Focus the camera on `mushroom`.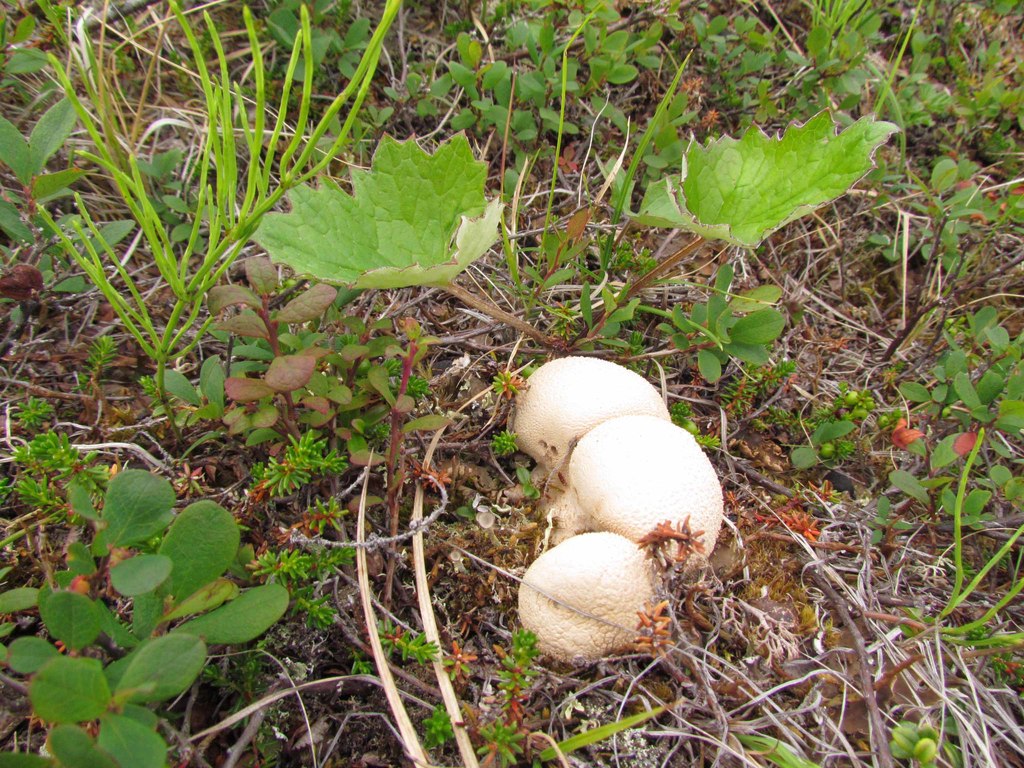
Focus region: [504, 352, 673, 512].
